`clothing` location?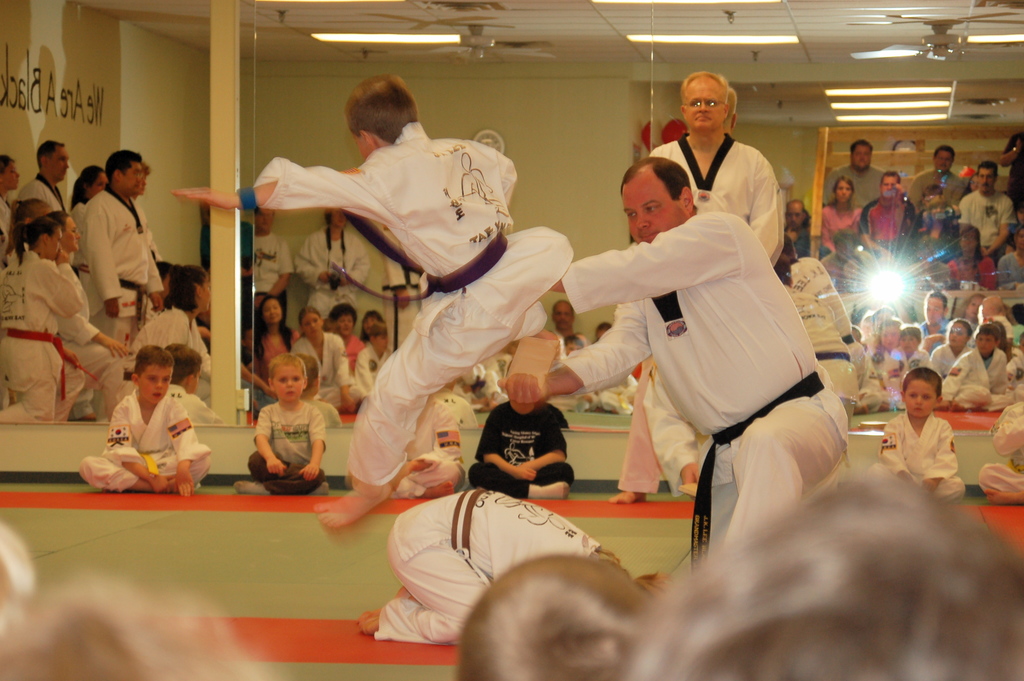
detection(467, 398, 569, 500)
